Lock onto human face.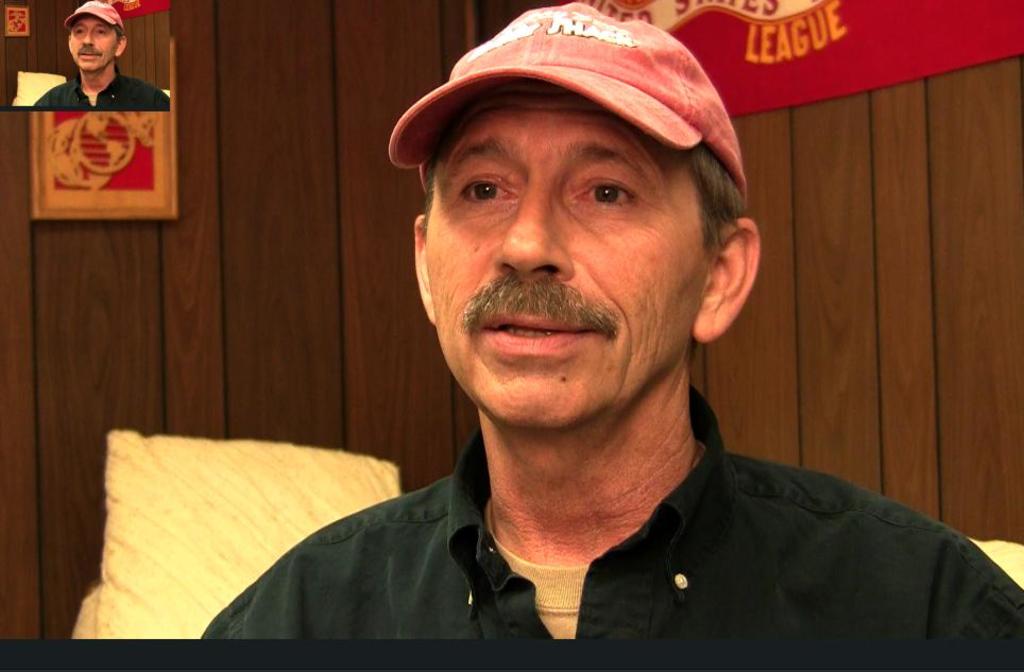
Locked: x1=71 y1=19 x2=118 y2=71.
